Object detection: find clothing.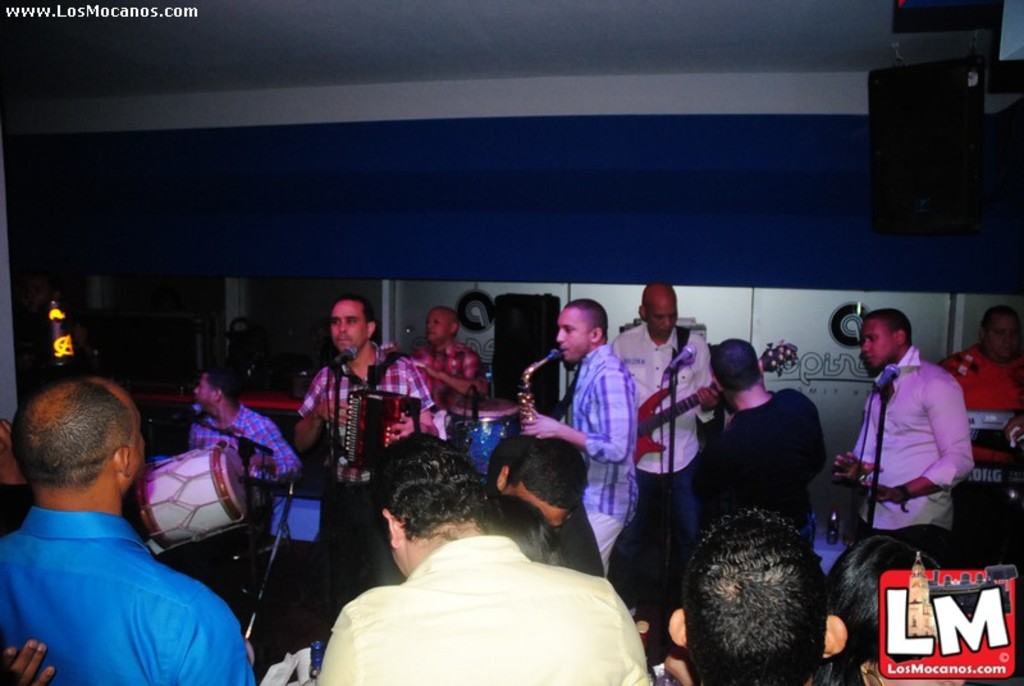
169, 407, 288, 488.
